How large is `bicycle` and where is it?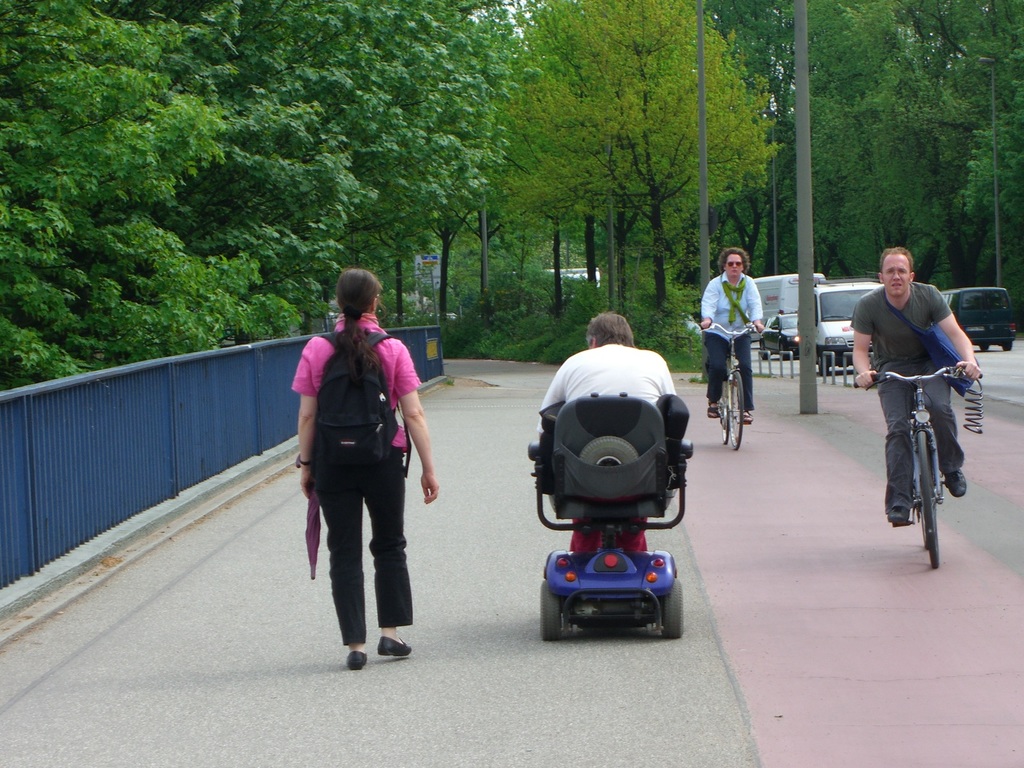
Bounding box: 696,318,778,452.
